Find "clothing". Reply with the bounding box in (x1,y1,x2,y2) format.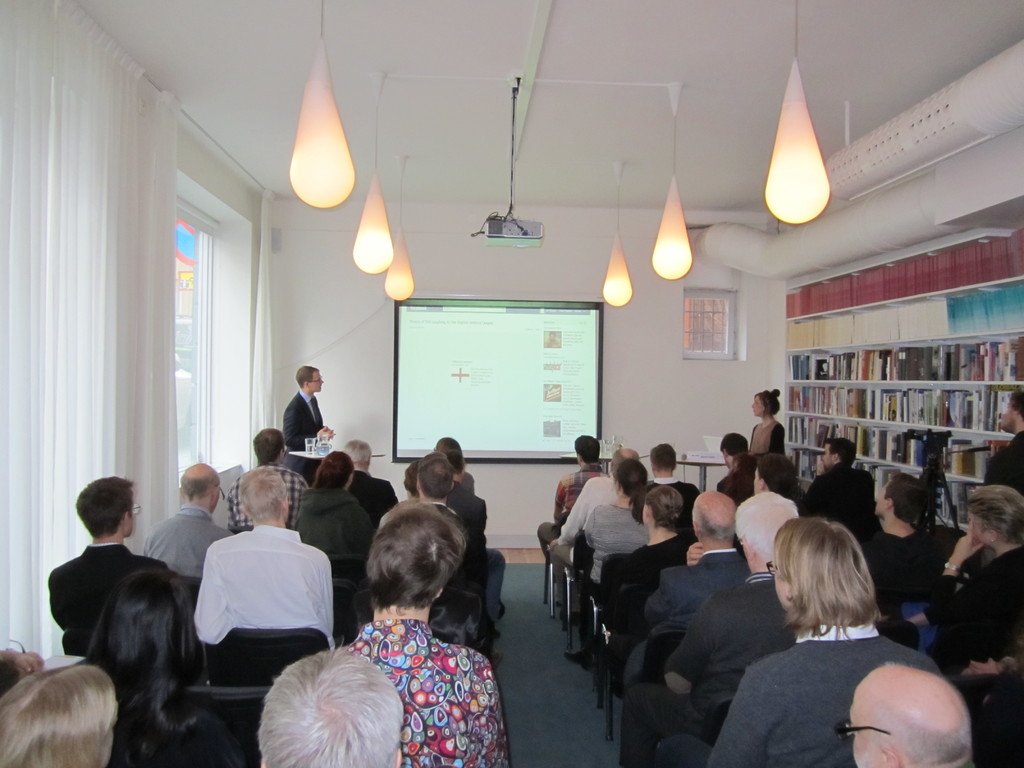
(798,460,876,547).
